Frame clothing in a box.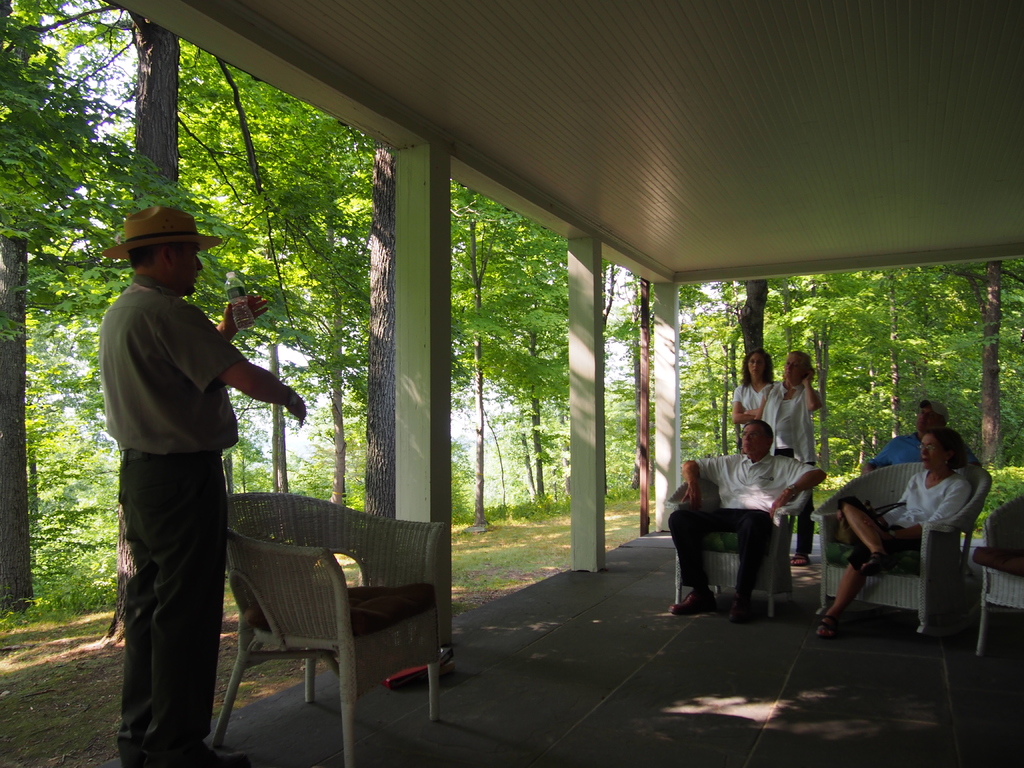
[668, 502, 772, 597].
